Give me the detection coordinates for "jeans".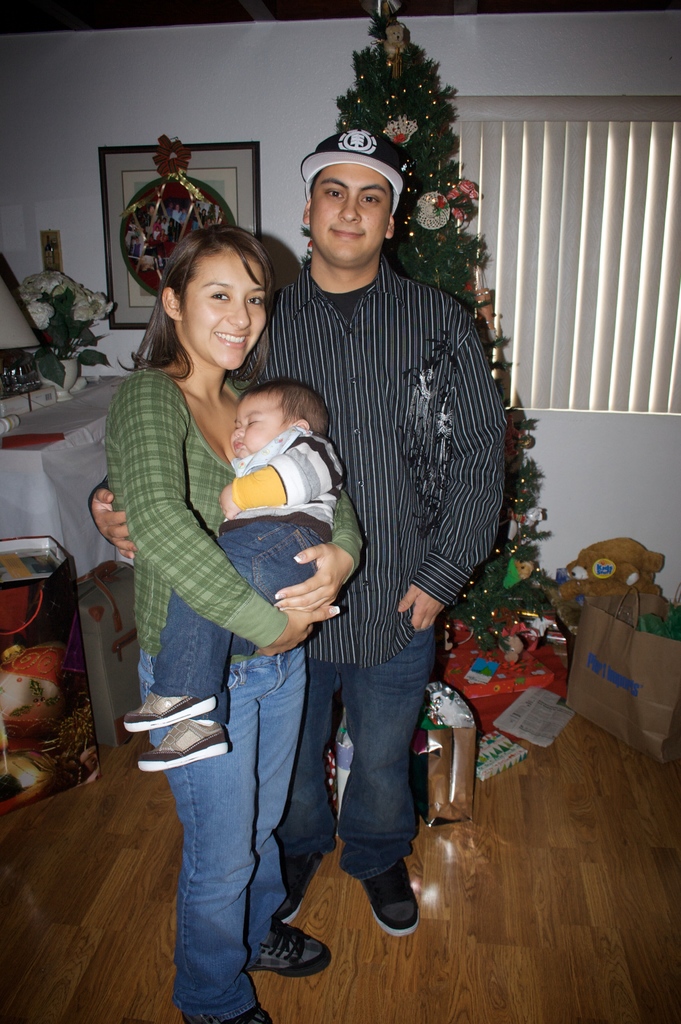
(138,637,301,1020).
